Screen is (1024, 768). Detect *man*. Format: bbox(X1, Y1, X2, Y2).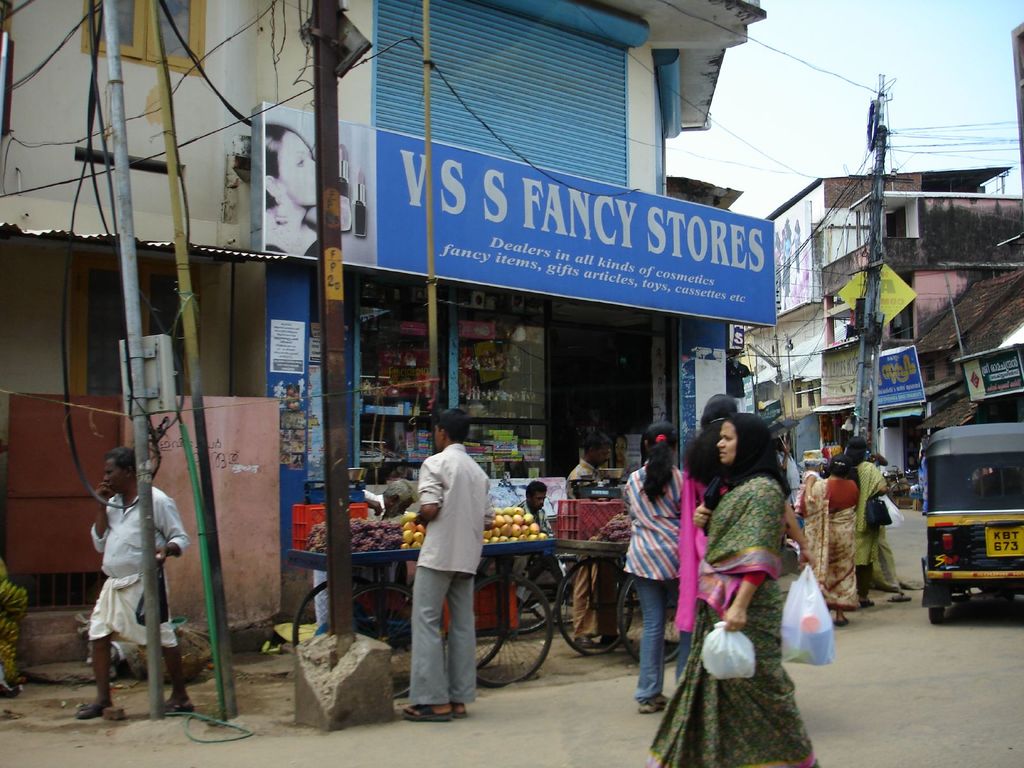
bbox(61, 442, 195, 719).
